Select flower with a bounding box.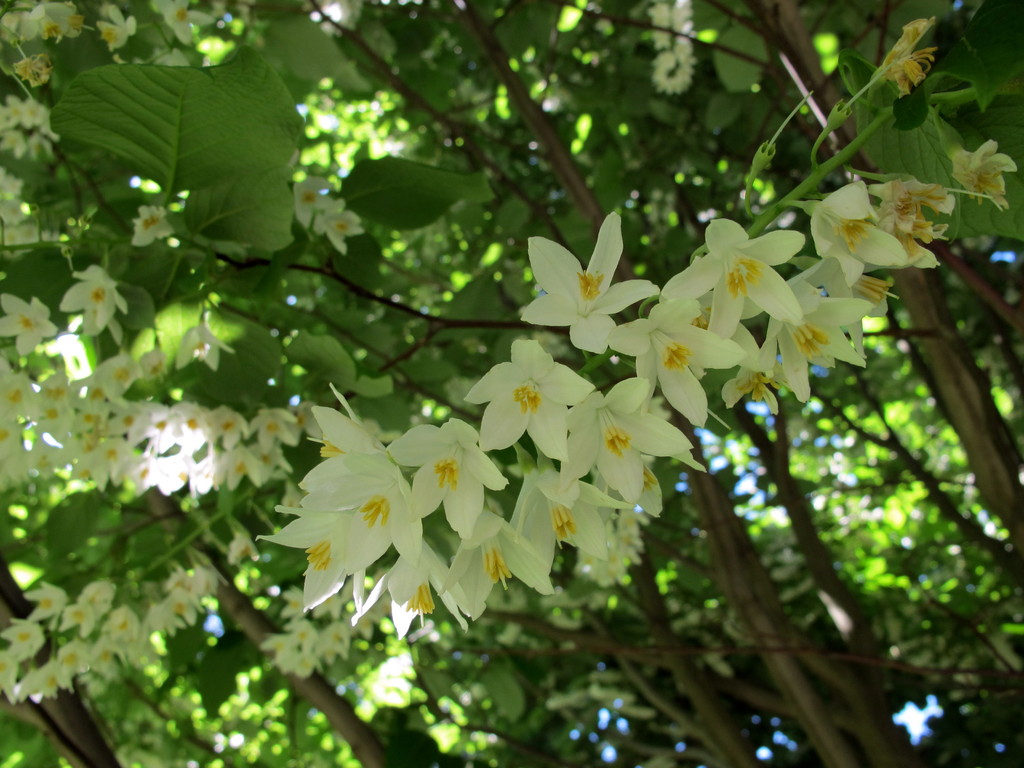
region(223, 526, 263, 567).
